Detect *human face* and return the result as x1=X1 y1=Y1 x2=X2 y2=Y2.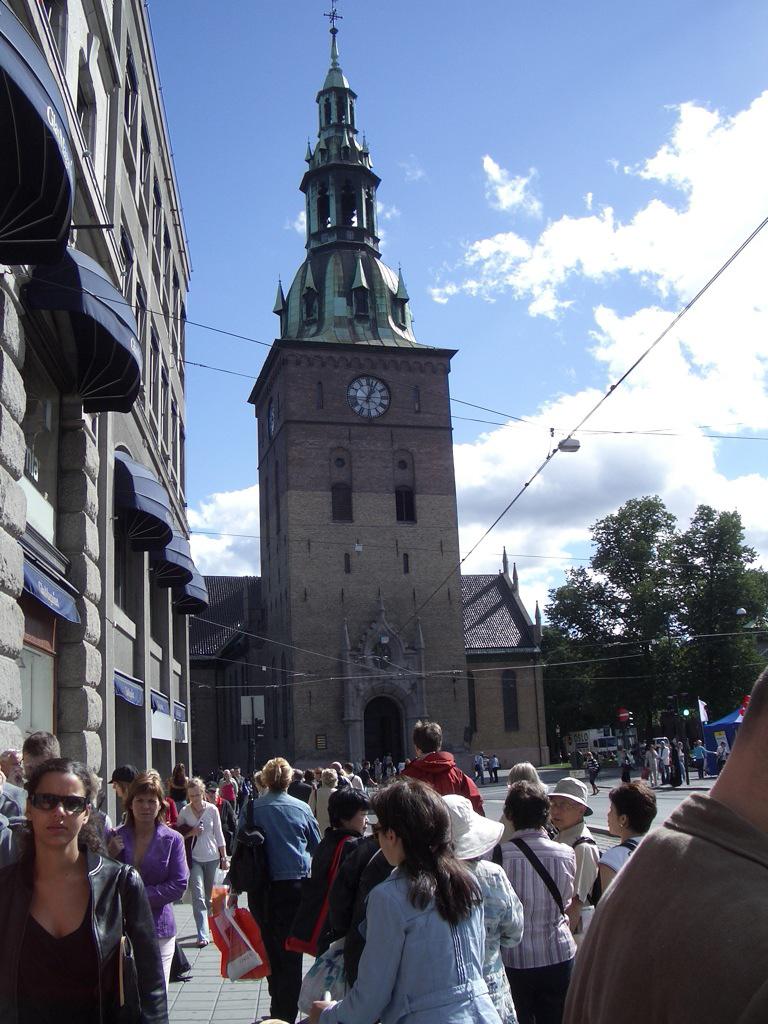
x1=33 y1=773 x2=86 y2=849.
